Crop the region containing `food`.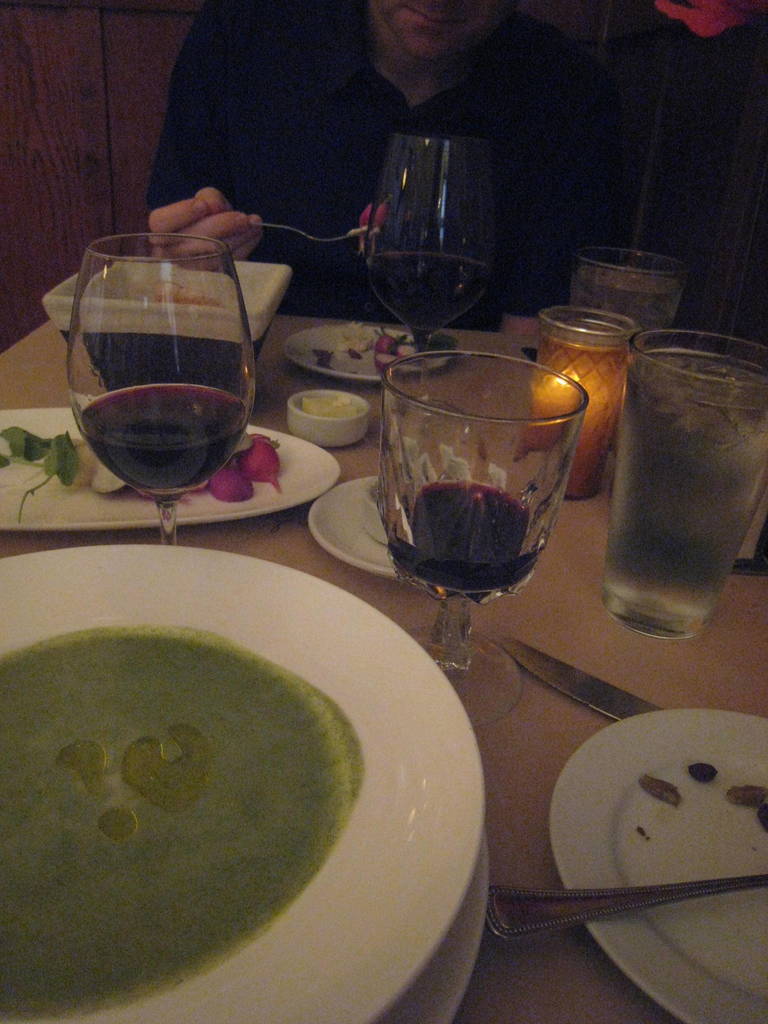
Crop region: <region>28, 585, 385, 950</region>.
